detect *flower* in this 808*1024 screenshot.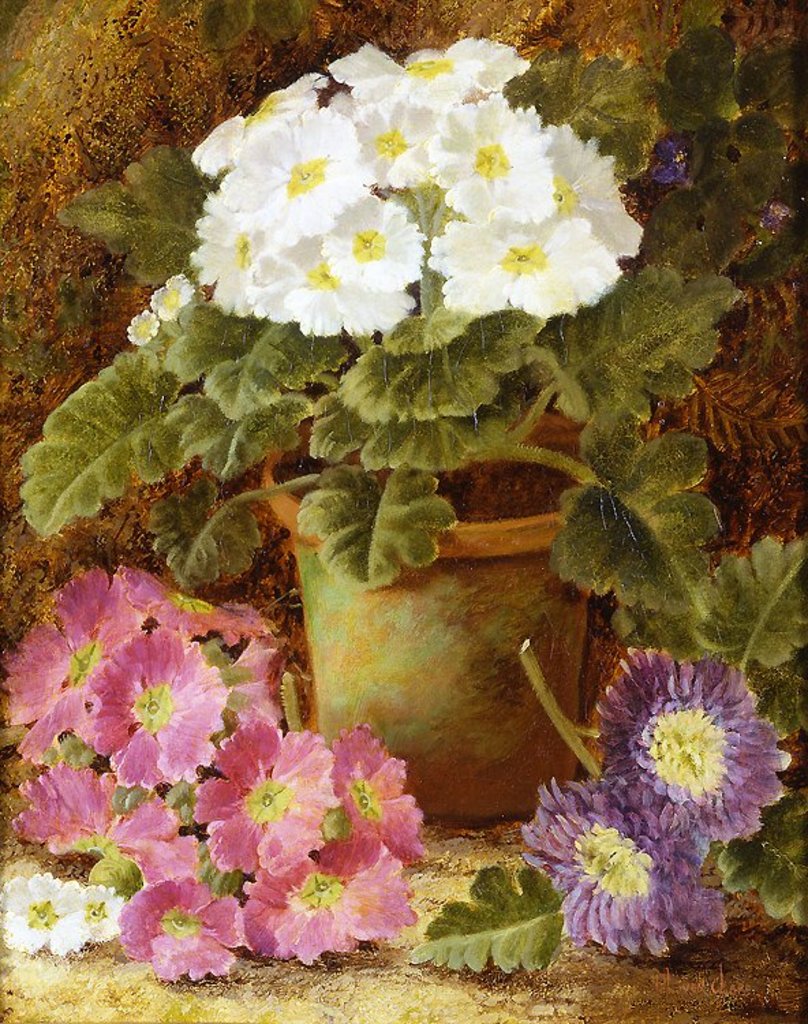
Detection: detection(0, 863, 87, 960).
